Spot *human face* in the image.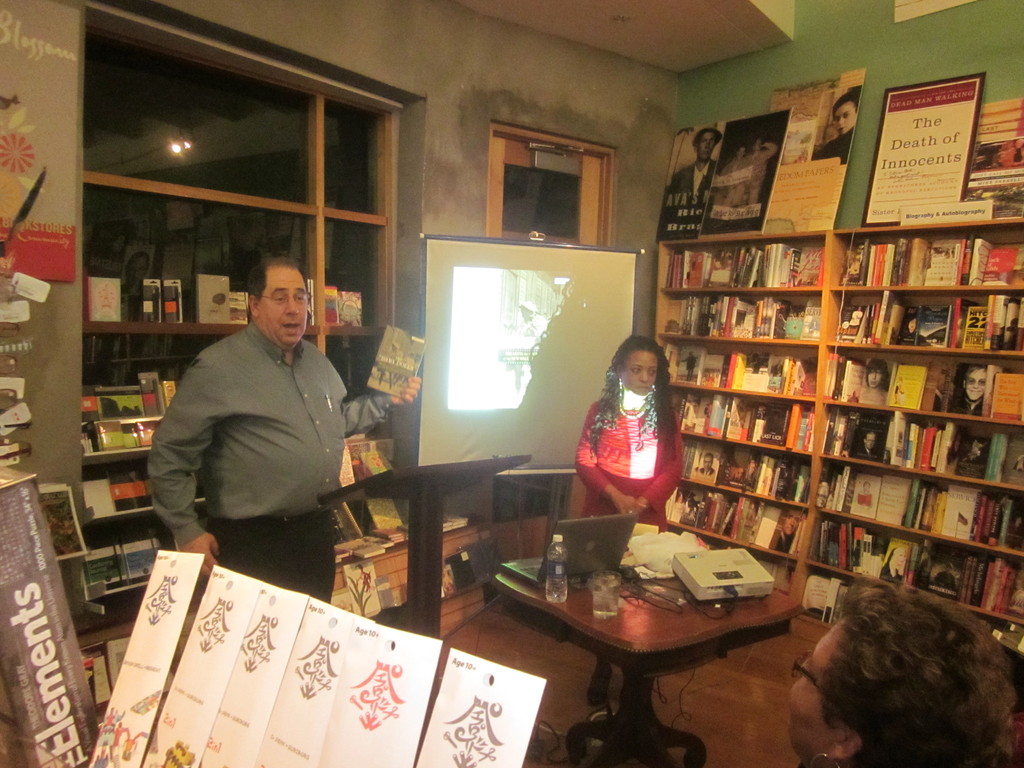
*human face* found at {"left": 697, "top": 134, "right": 719, "bottom": 161}.
